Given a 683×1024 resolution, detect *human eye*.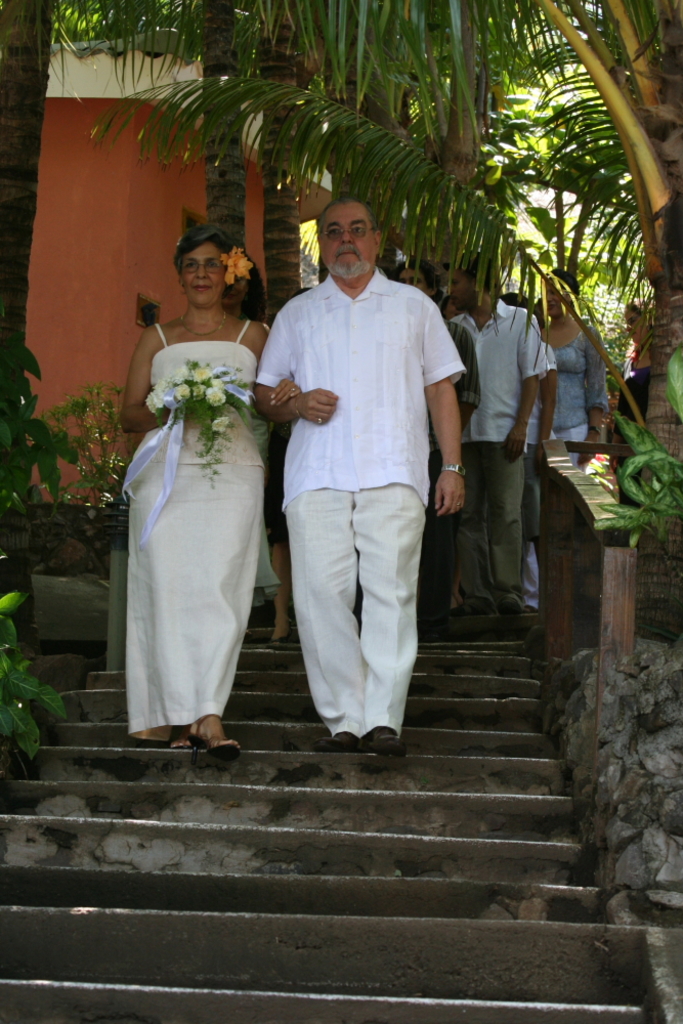
bbox(326, 224, 341, 240).
